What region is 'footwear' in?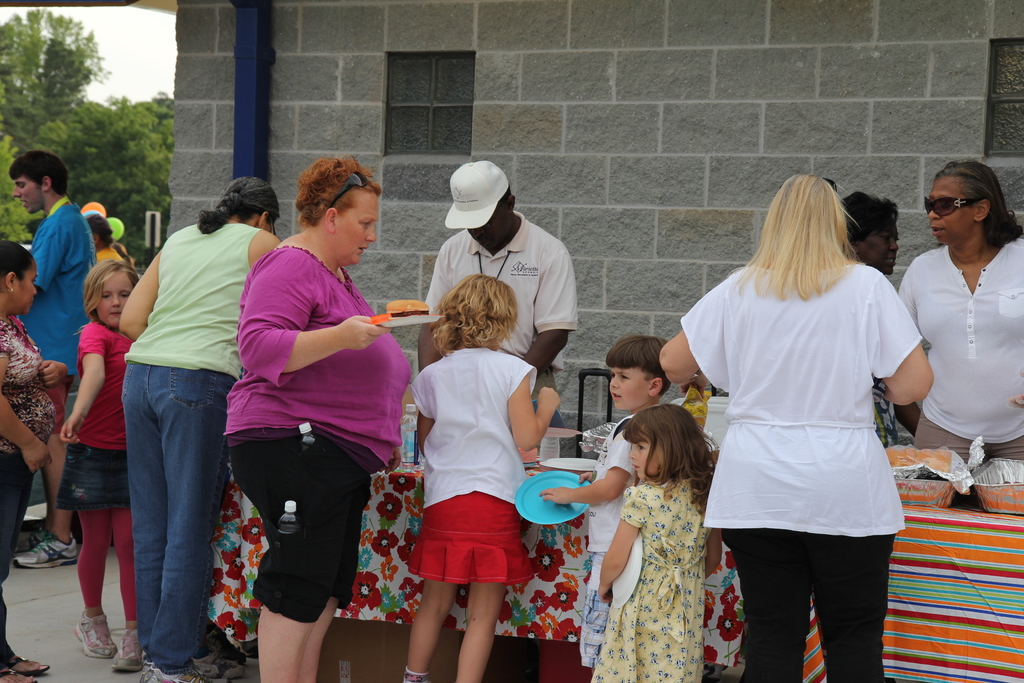
box=[141, 667, 206, 682].
